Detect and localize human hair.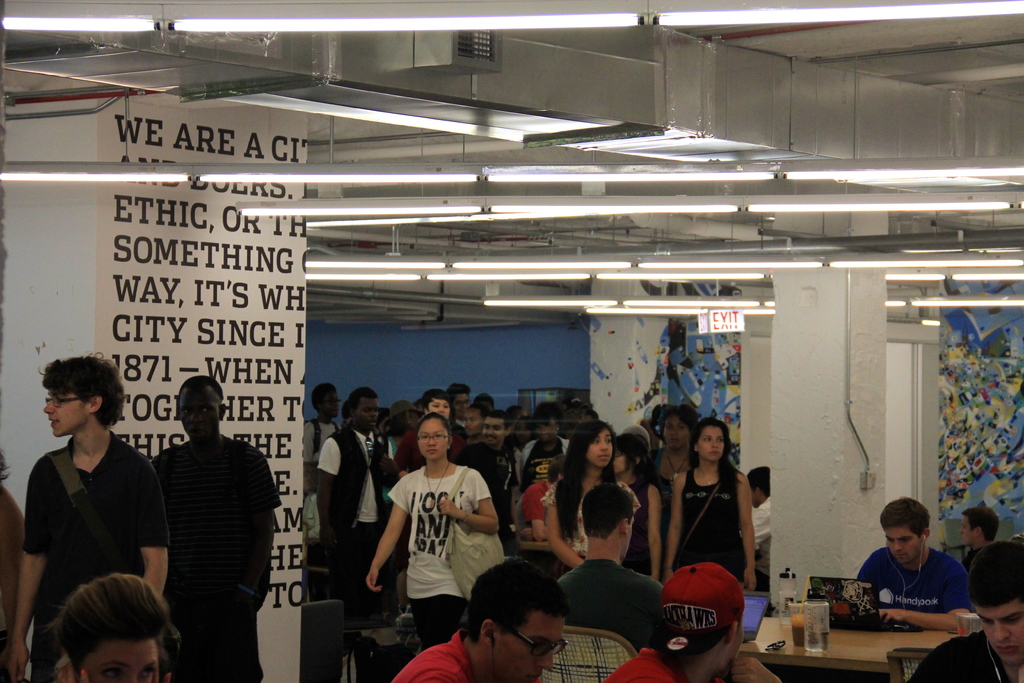
Localized at [545, 452, 567, 488].
